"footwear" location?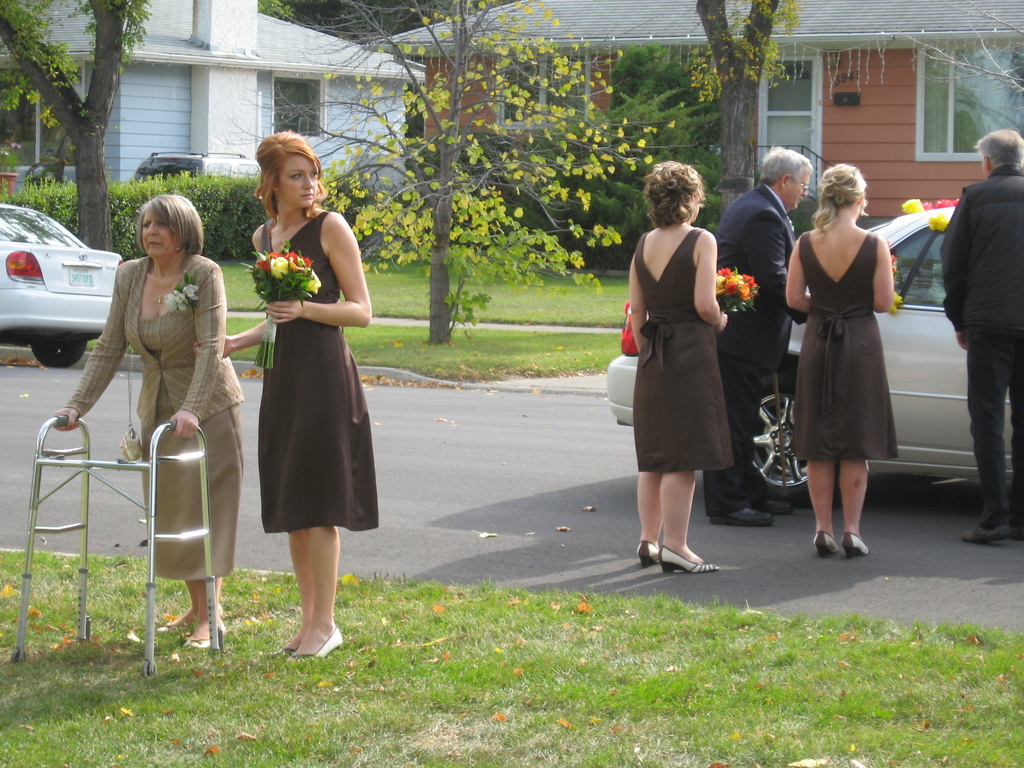
select_region(151, 622, 182, 633)
